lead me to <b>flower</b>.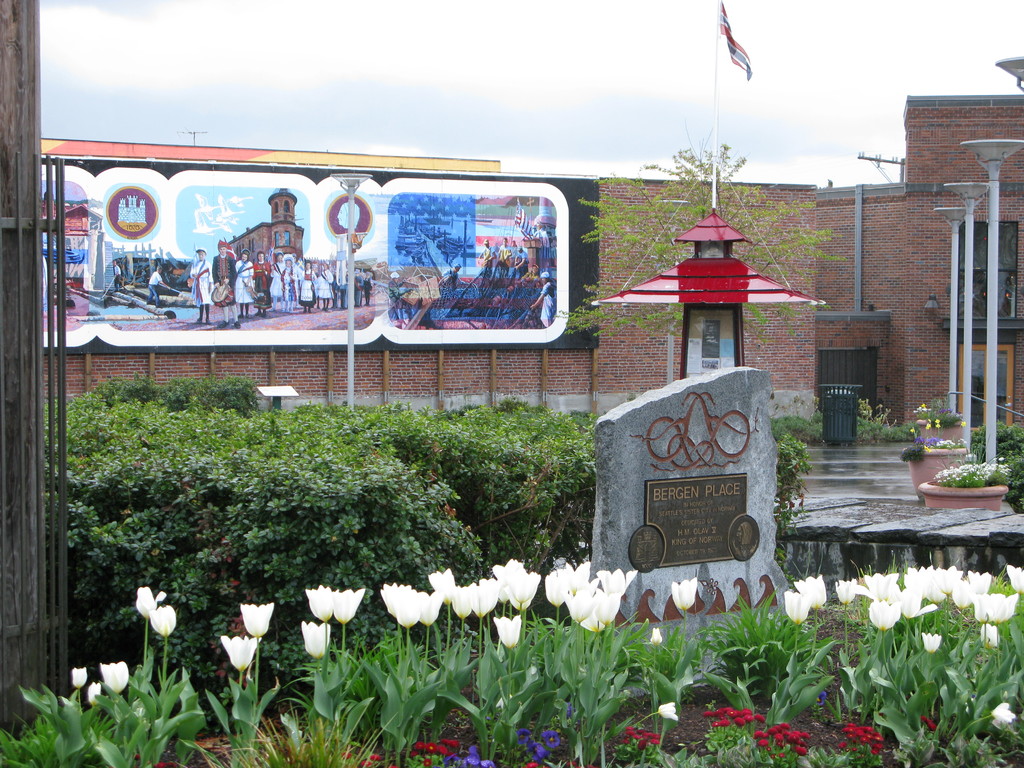
Lead to crop(358, 760, 372, 766).
